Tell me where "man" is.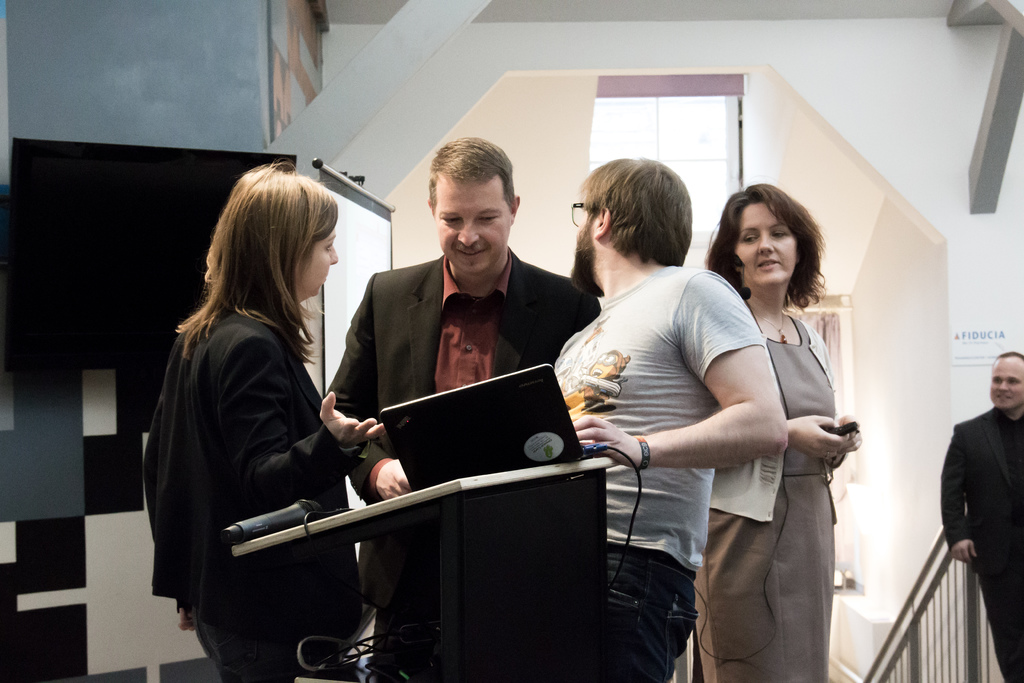
"man" is at [309, 165, 603, 596].
